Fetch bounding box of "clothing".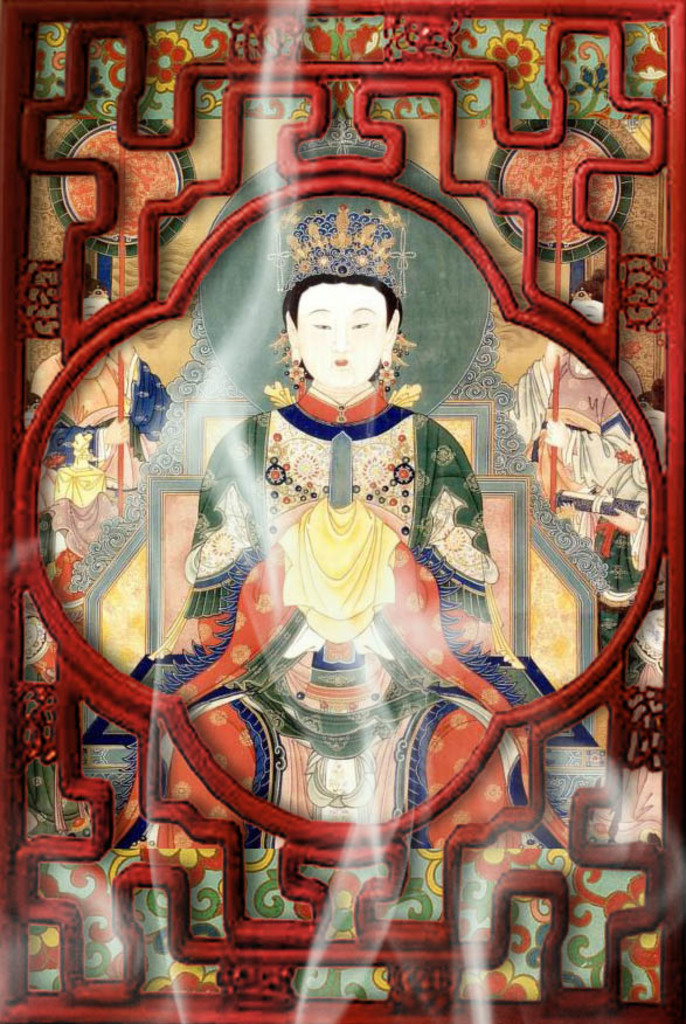
Bbox: 224 337 484 838.
